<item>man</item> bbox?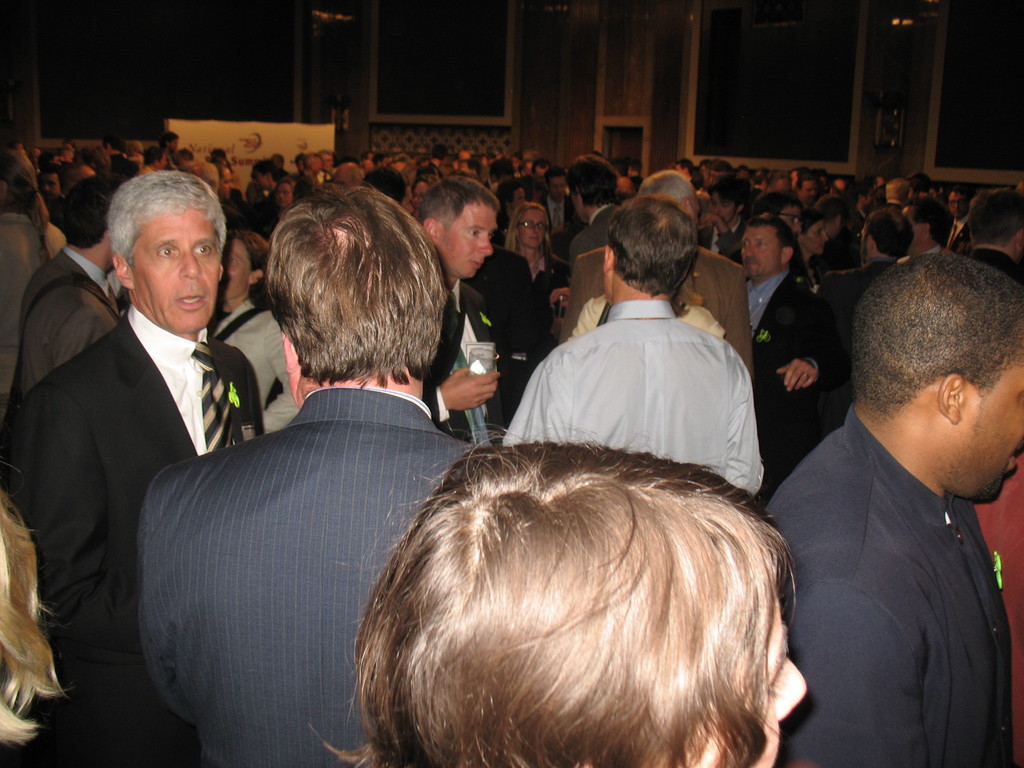
rect(559, 159, 759, 398)
